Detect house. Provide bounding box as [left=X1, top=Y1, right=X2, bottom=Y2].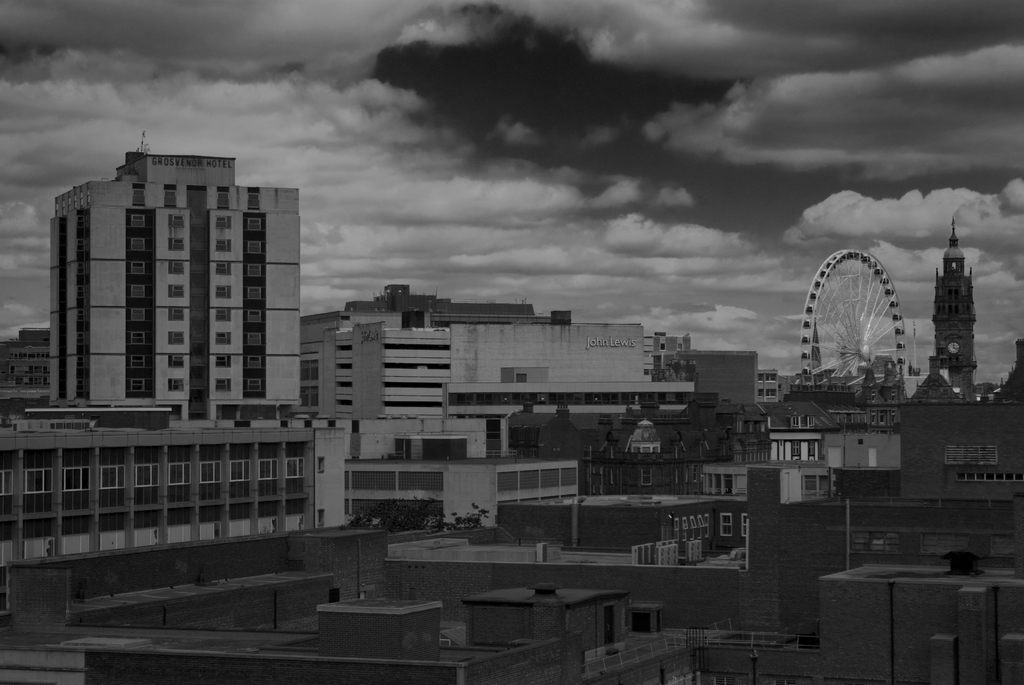
[left=665, top=350, right=775, bottom=408].
